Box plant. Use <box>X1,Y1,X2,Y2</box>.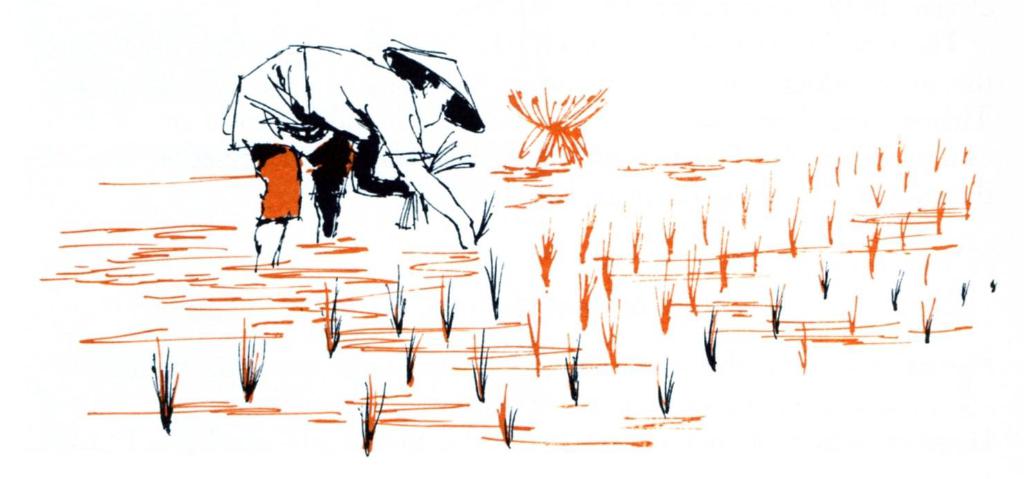
<box>958,179,976,217</box>.
